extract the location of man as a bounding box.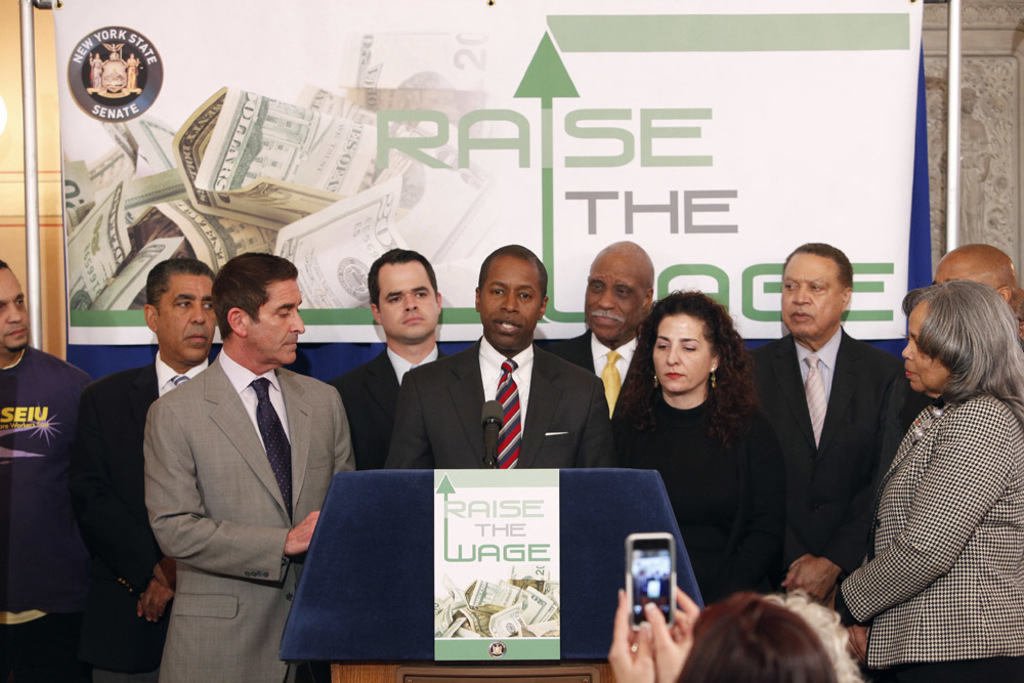
536,234,662,421.
